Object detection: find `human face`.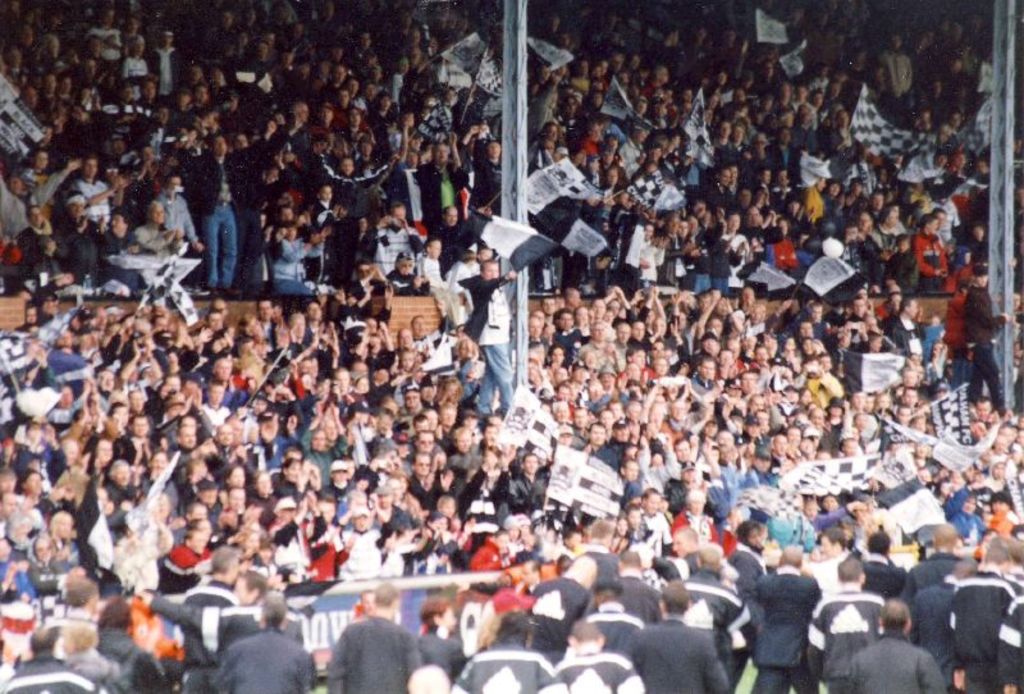
box(28, 476, 40, 493).
